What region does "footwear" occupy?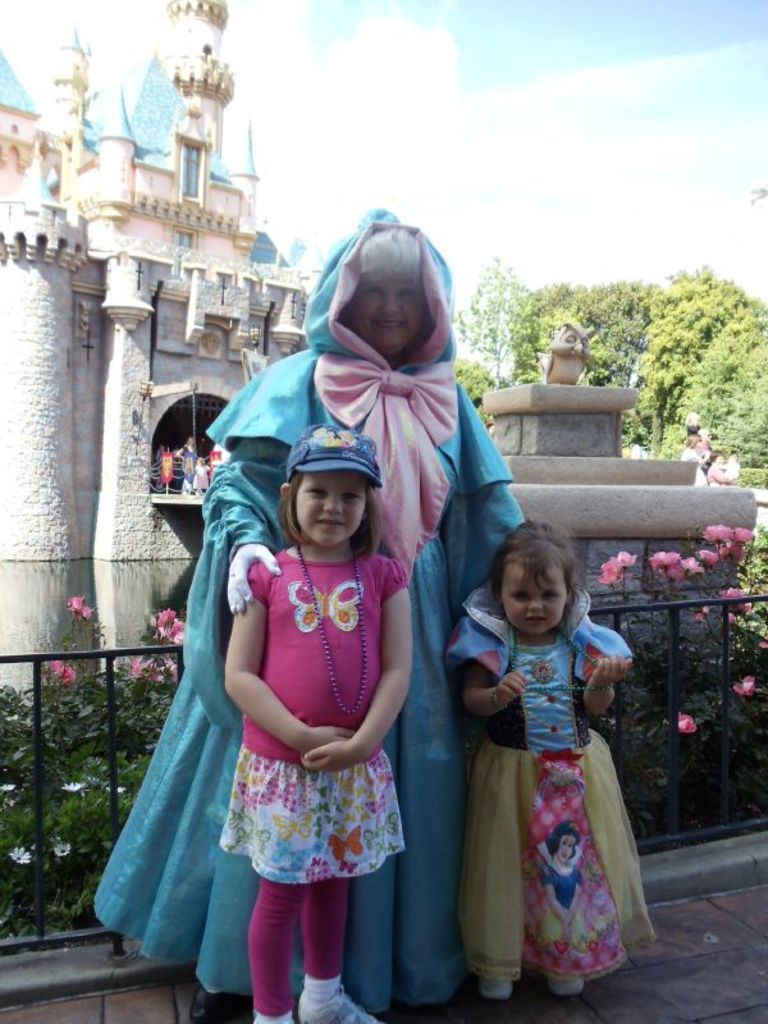
(left=311, top=995, right=379, bottom=1023).
